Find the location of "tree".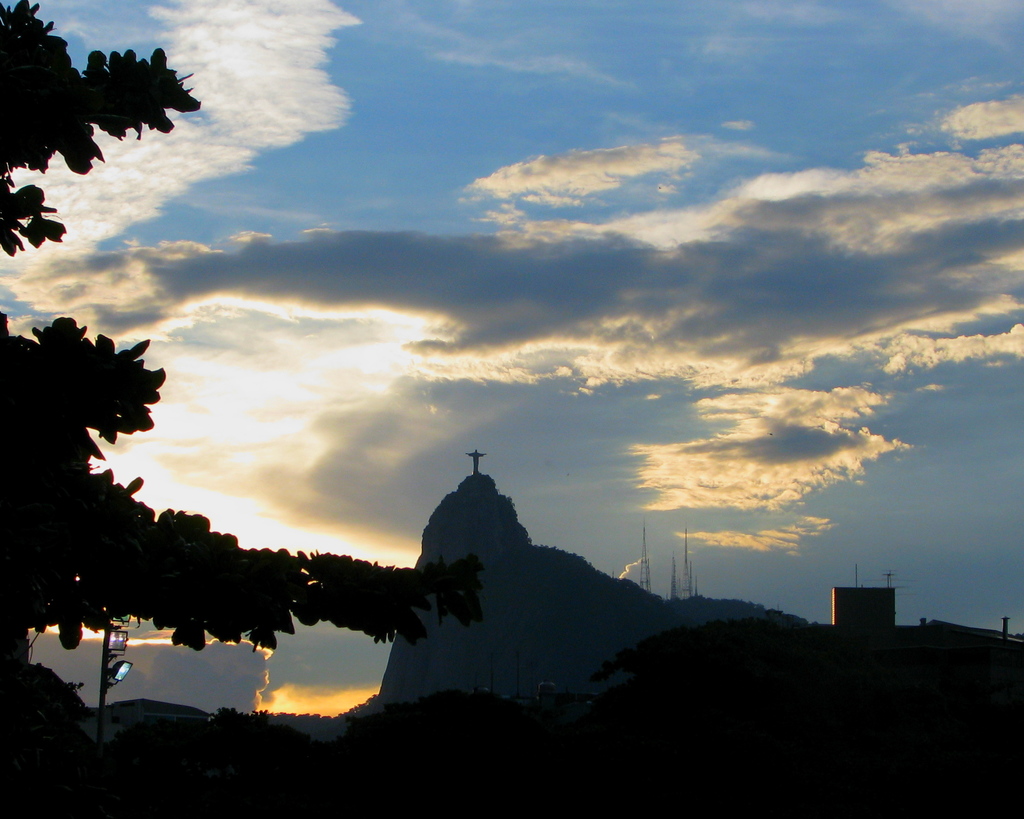
Location: bbox=(0, 0, 488, 648).
